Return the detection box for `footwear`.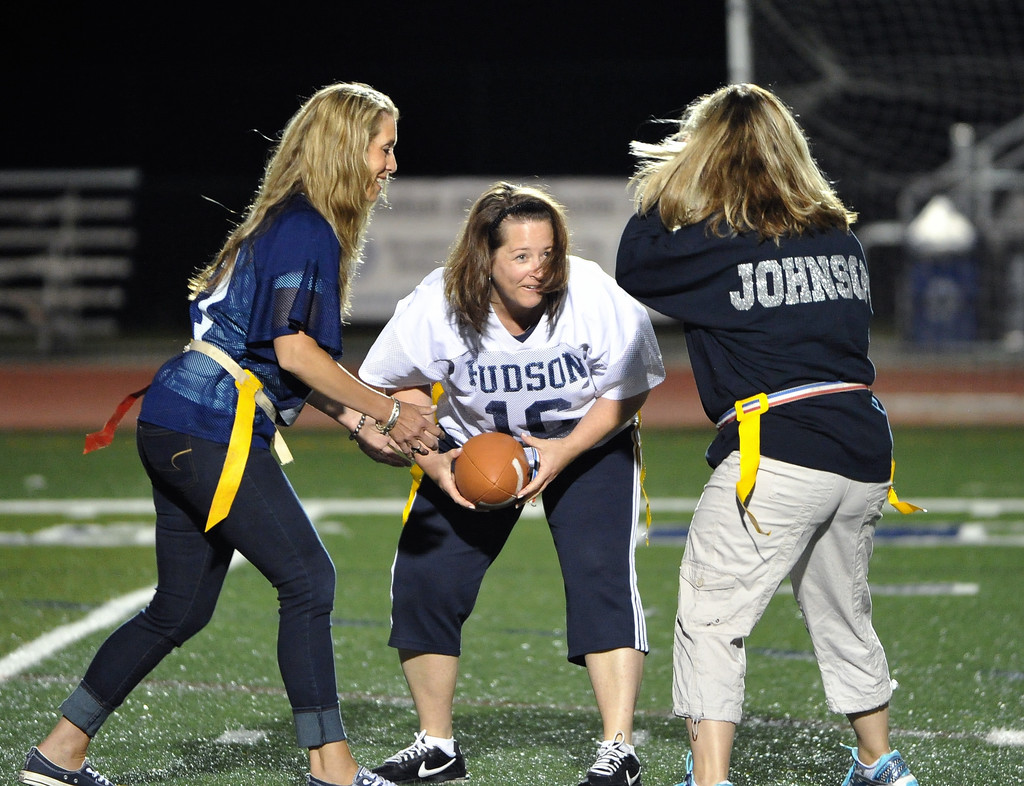
[x1=15, y1=744, x2=118, y2=785].
